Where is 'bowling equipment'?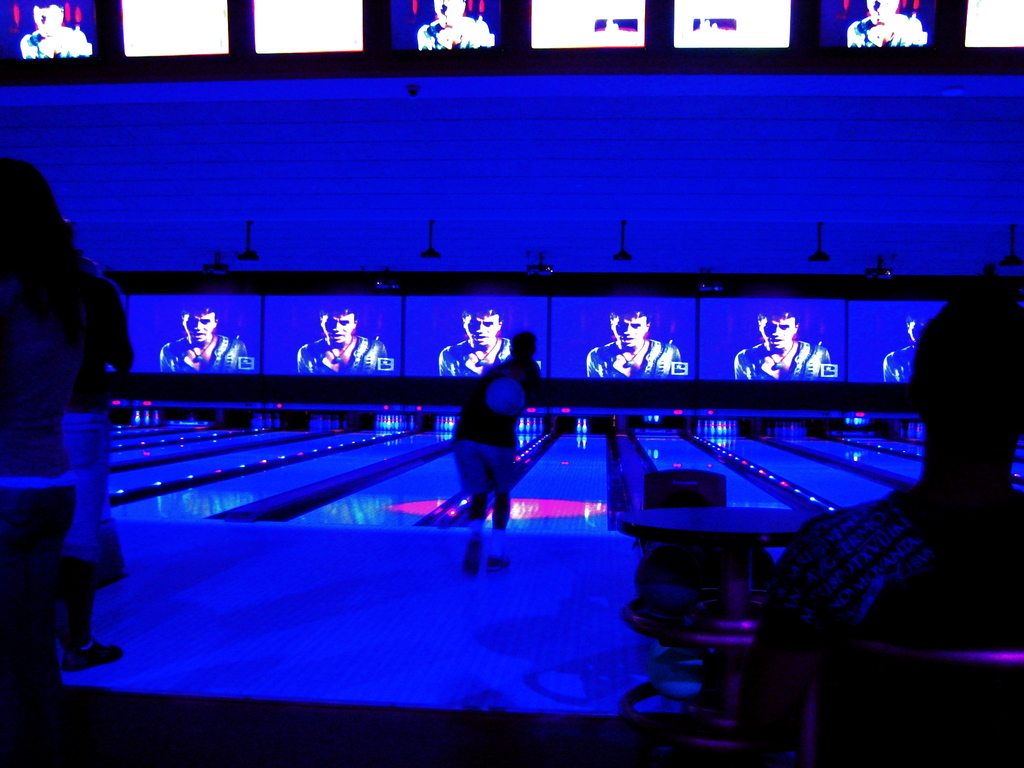
<region>154, 406, 159, 423</region>.
